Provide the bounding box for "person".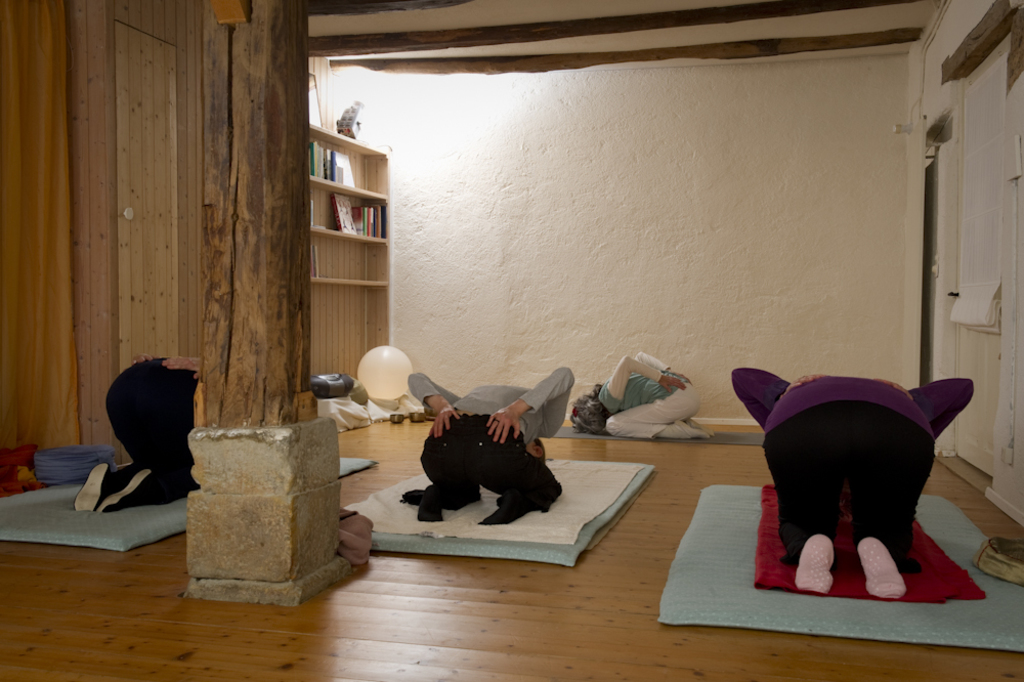
box(728, 367, 973, 599).
